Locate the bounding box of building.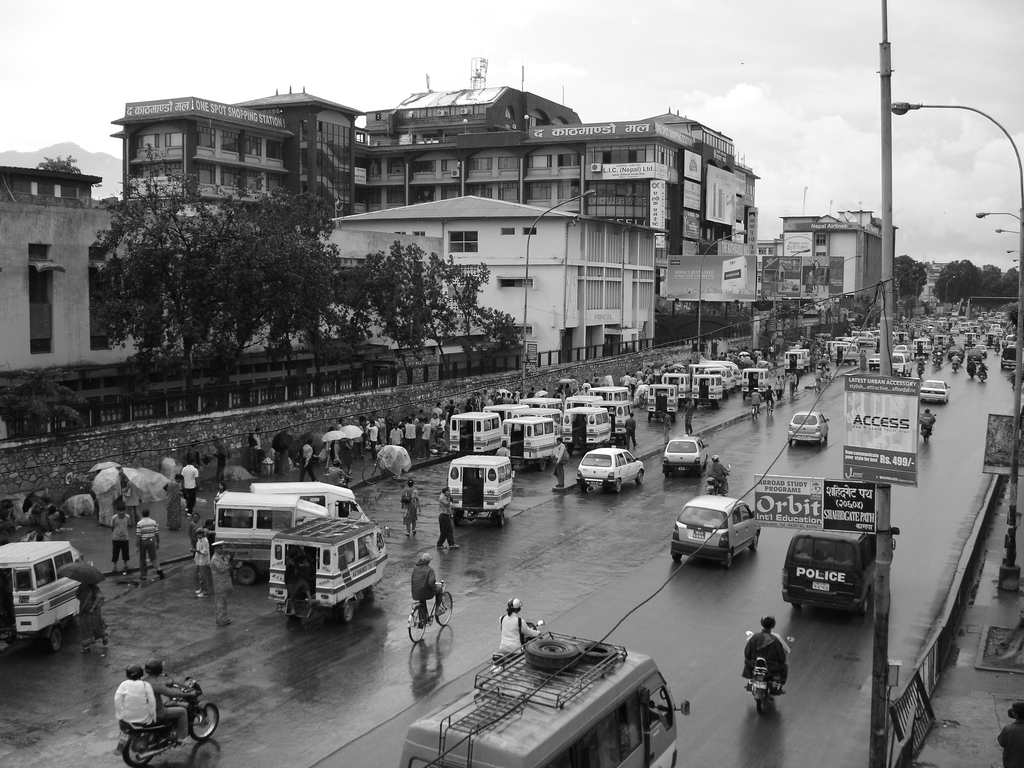
Bounding box: x1=110 y1=56 x2=761 y2=313.
